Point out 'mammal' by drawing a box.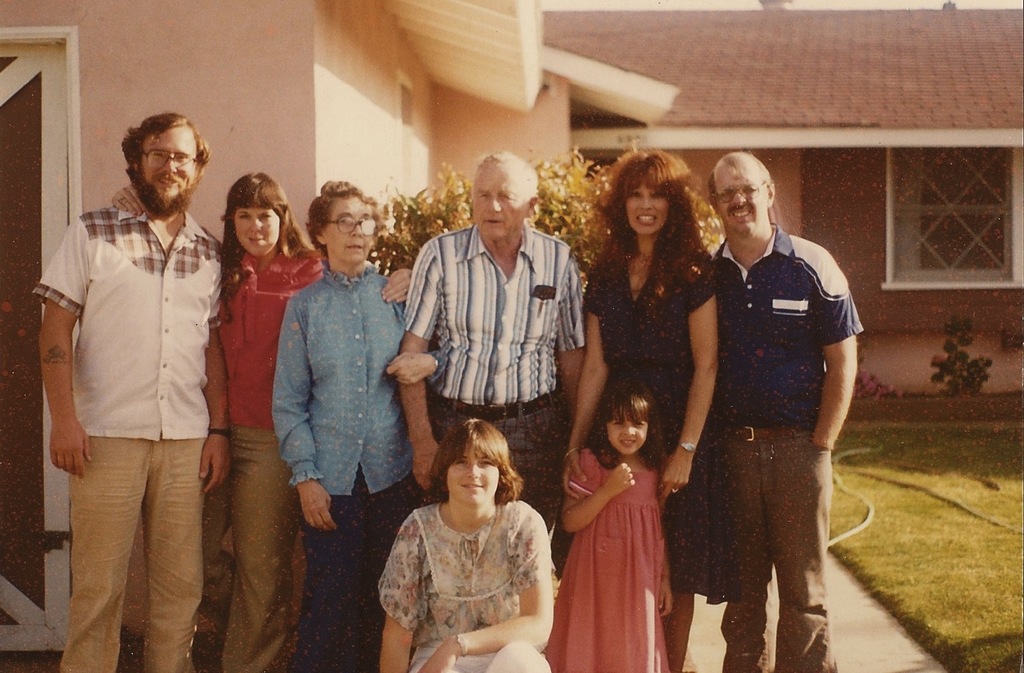
BBox(560, 142, 719, 667).
